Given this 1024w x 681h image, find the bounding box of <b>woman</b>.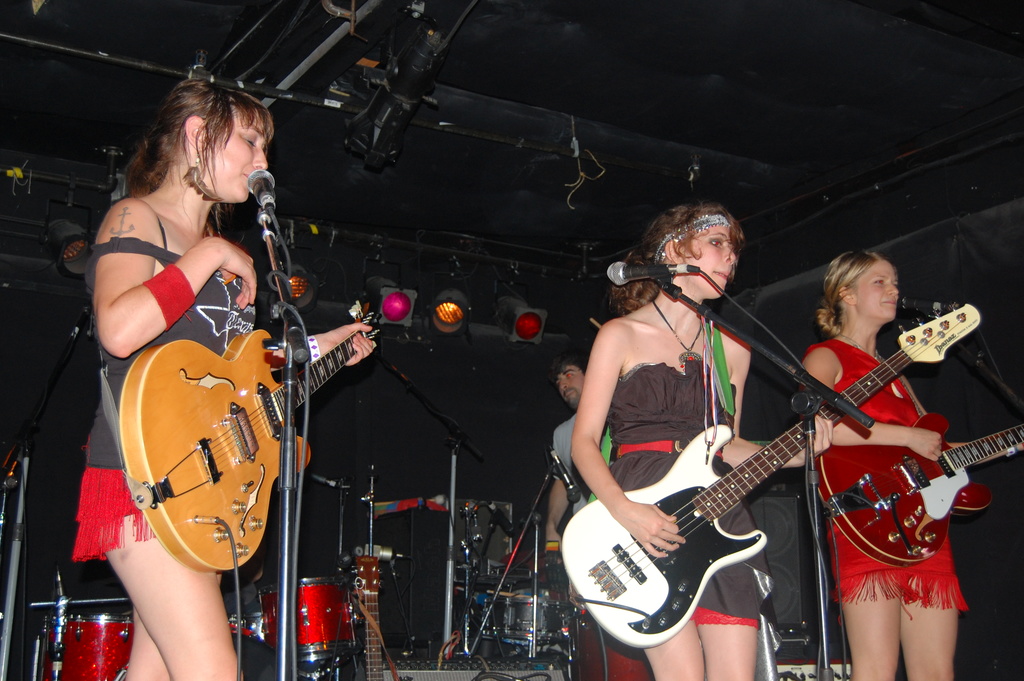
bbox=[95, 83, 378, 680].
